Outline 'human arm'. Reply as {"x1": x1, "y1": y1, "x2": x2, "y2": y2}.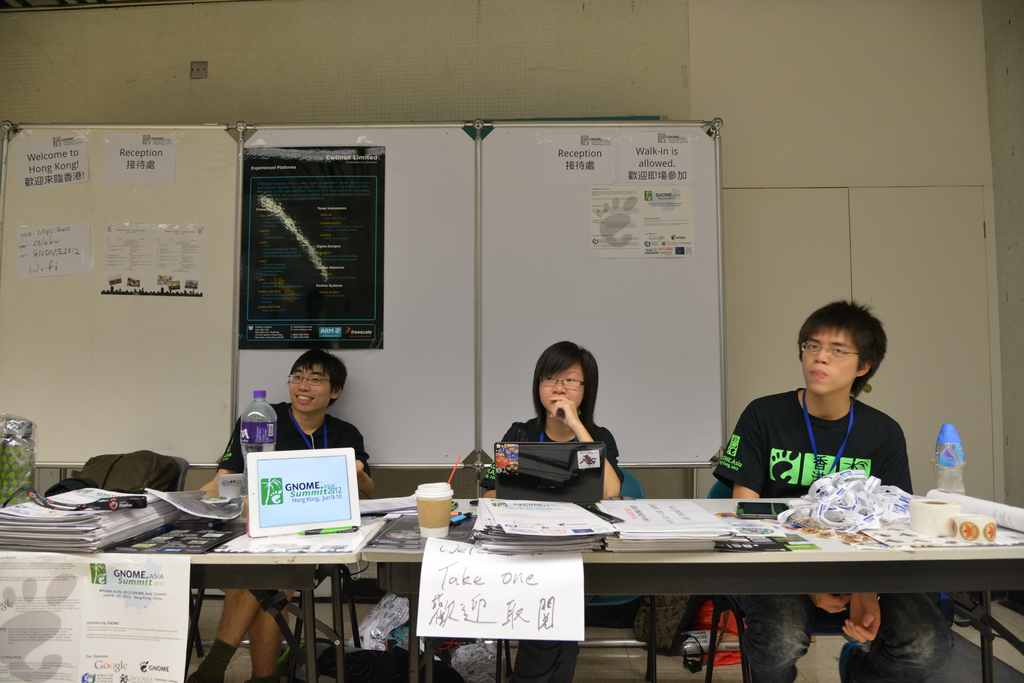
{"x1": 841, "y1": 442, "x2": 910, "y2": 644}.
